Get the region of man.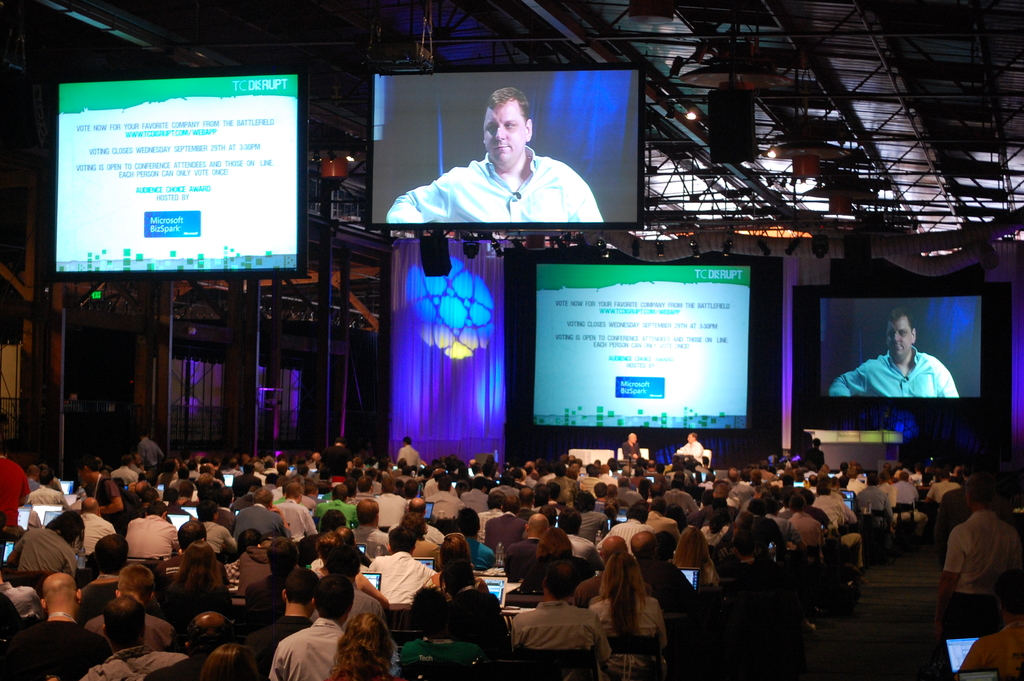
x1=80 y1=534 x2=156 y2=626.
